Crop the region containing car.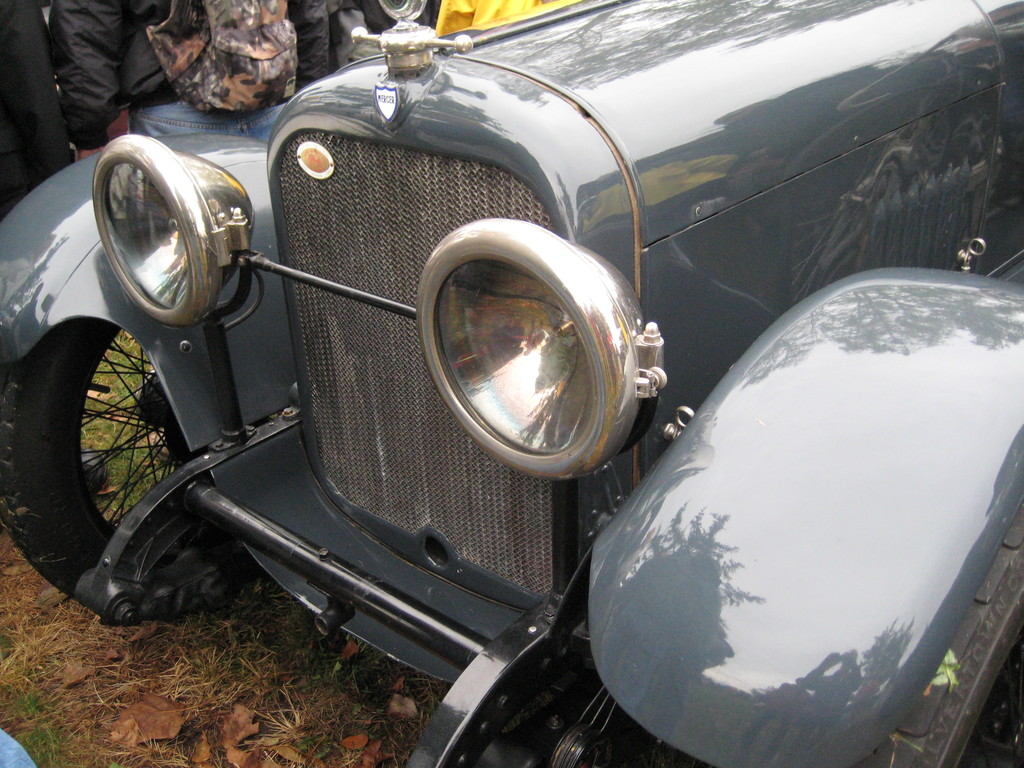
Crop region: <bbox>0, 0, 1023, 767</bbox>.
